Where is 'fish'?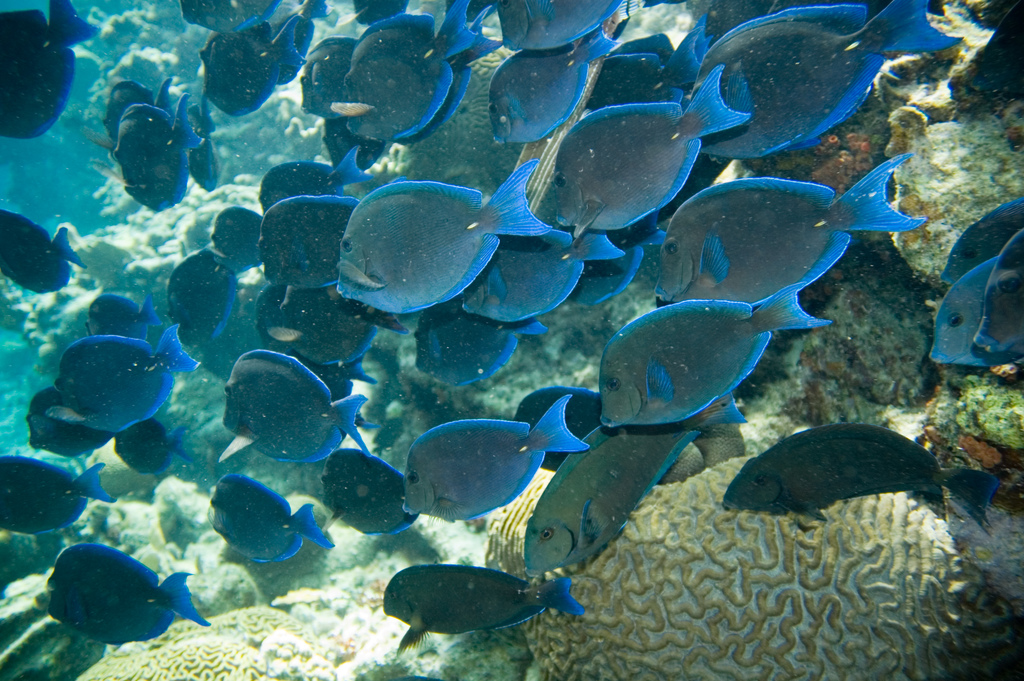
bbox=(0, 0, 98, 139).
